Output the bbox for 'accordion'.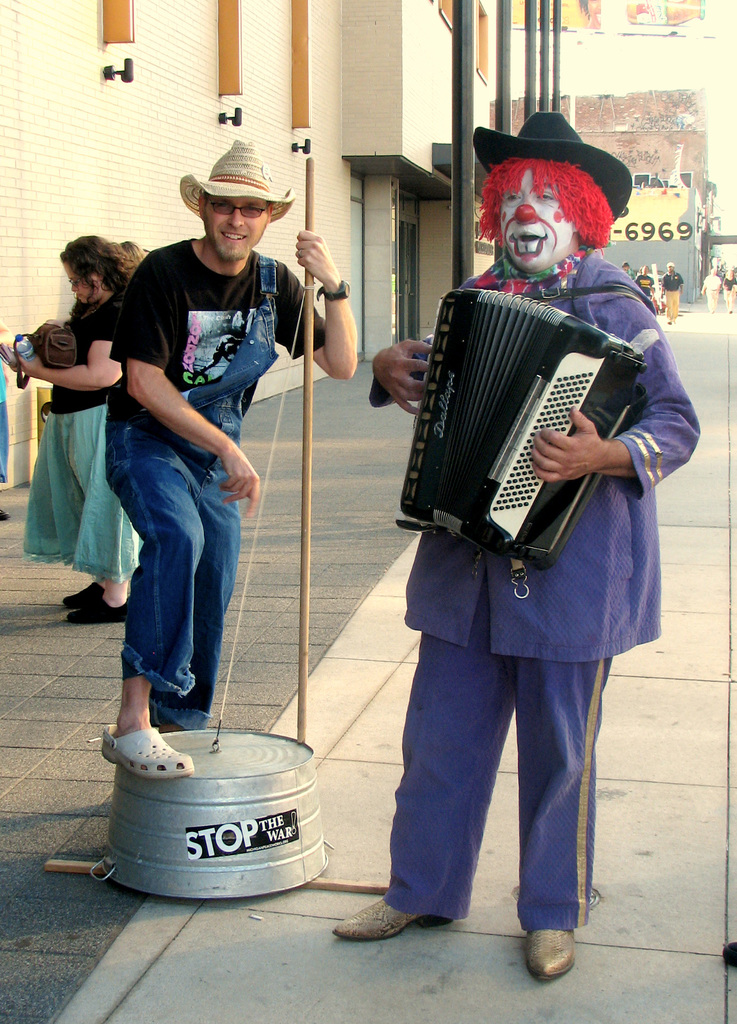
{"left": 387, "top": 280, "right": 641, "bottom": 577}.
